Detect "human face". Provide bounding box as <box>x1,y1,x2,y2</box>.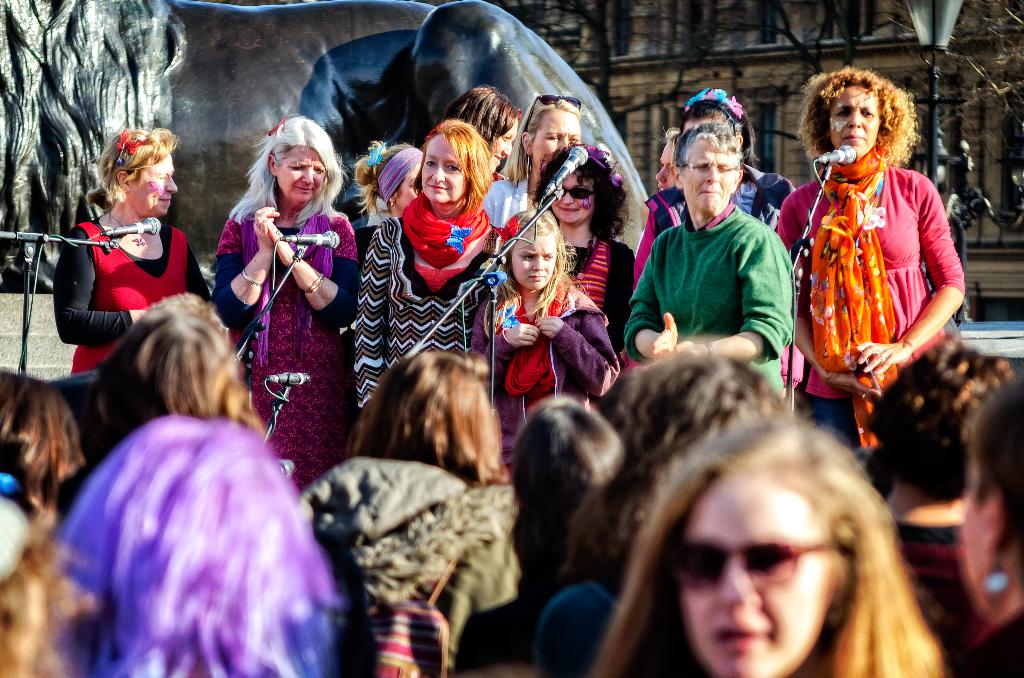
<box>127,155,179,215</box>.
